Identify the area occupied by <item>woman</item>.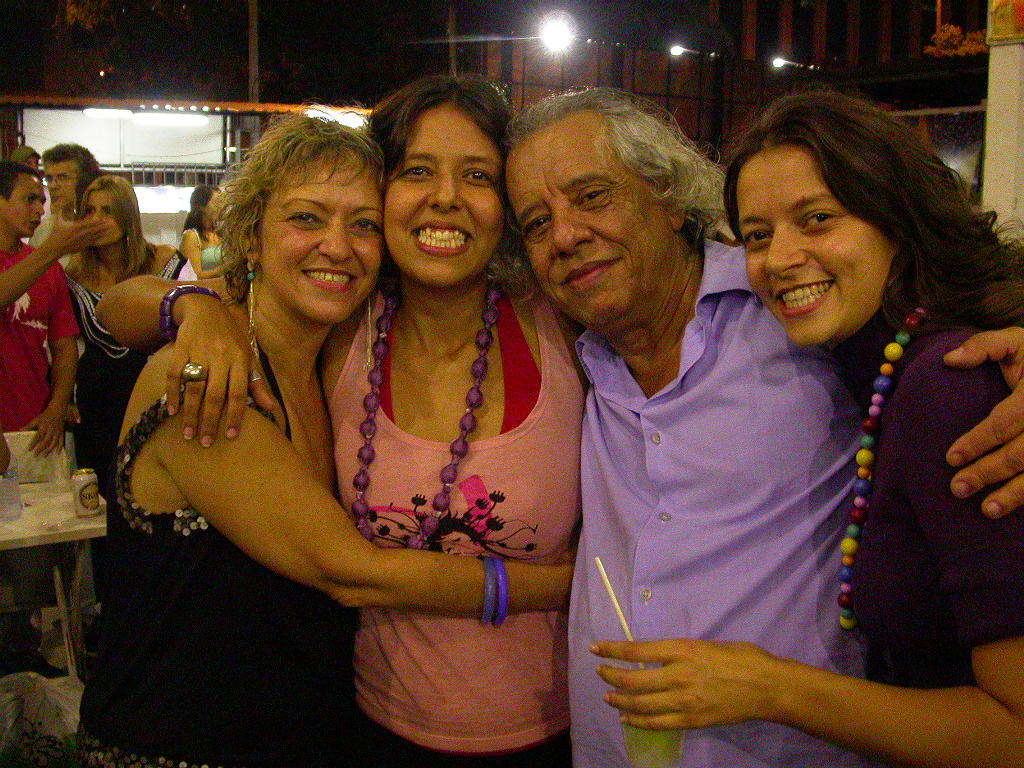
Area: crop(91, 74, 595, 767).
